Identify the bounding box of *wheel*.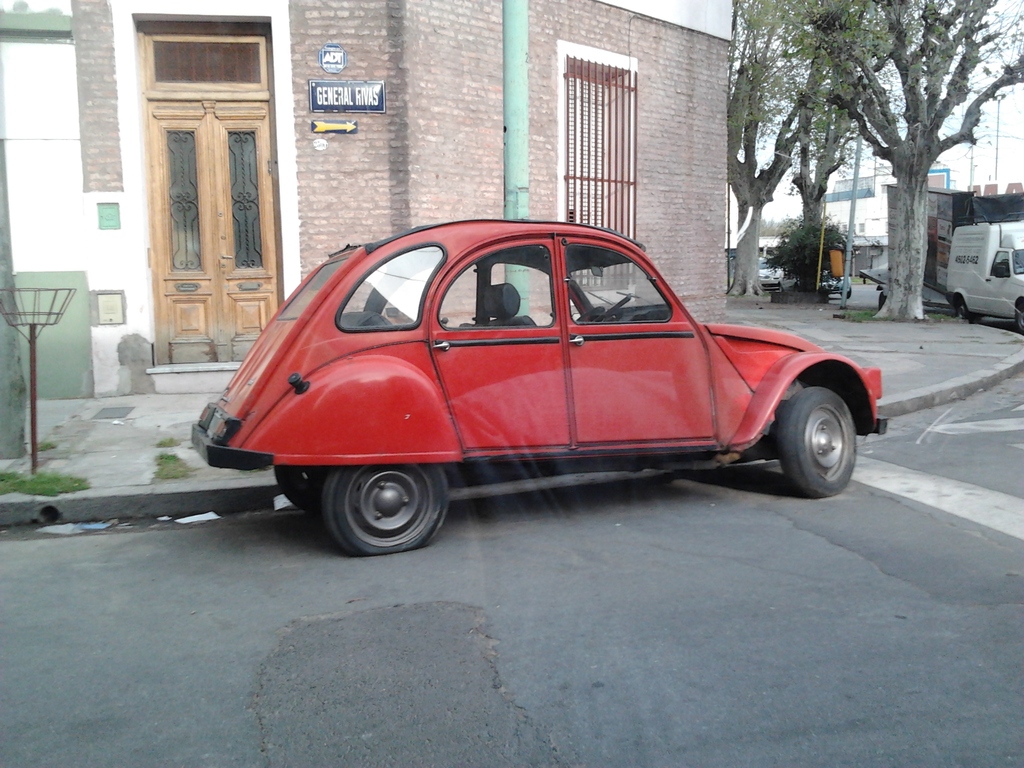
{"left": 951, "top": 294, "right": 975, "bottom": 326}.
